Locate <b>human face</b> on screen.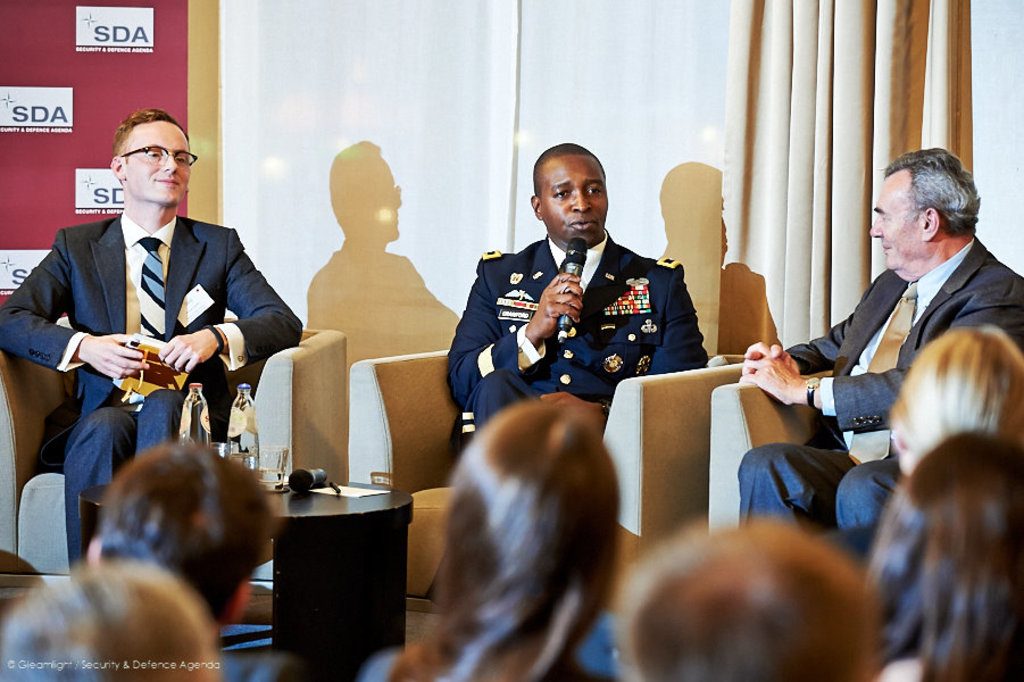
On screen at left=871, top=180, right=923, bottom=273.
